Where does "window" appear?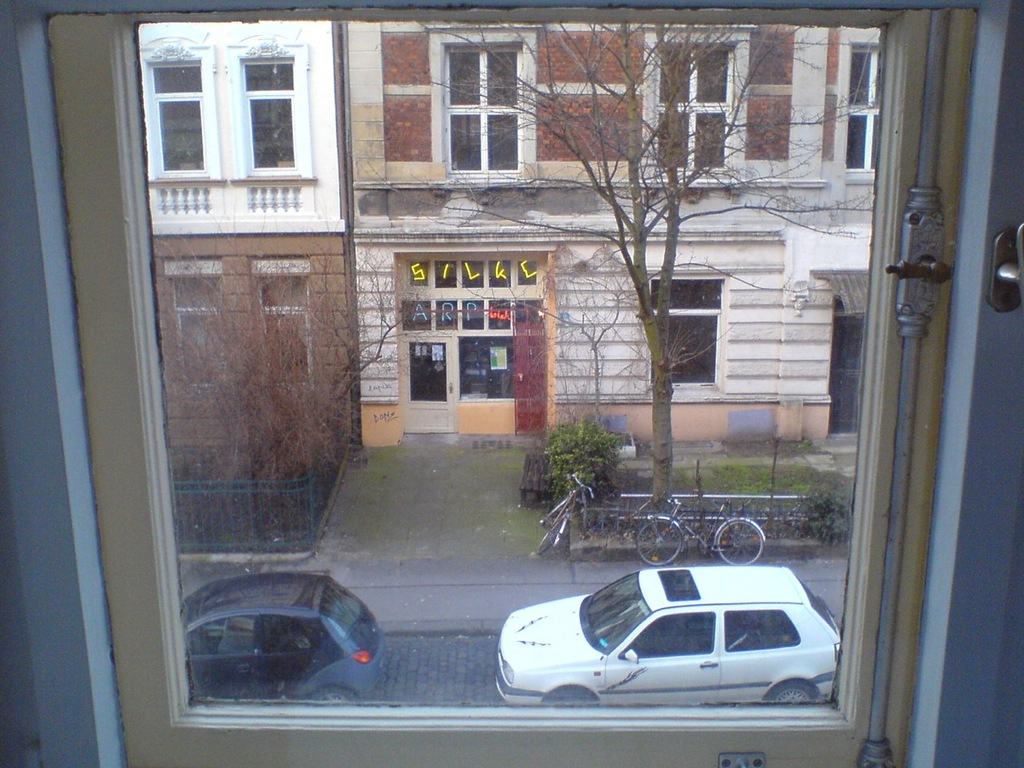
Appears at Rect(159, 250, 311, 414).
